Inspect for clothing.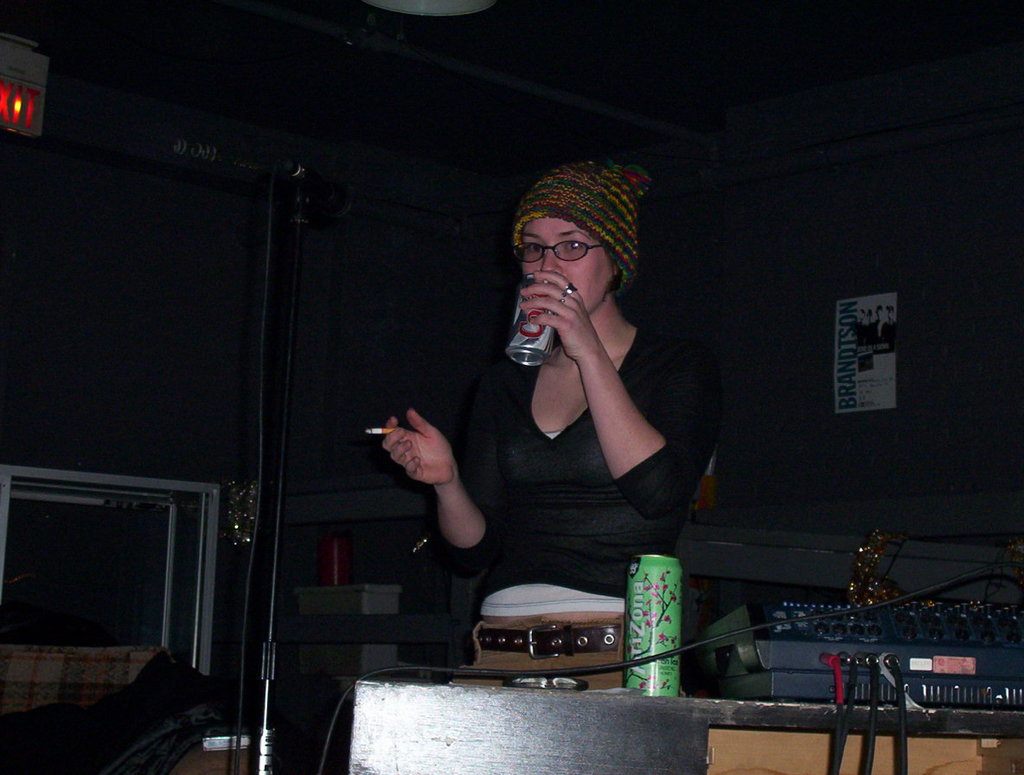
Inspection: Rect(465, 621, 628, 689).
